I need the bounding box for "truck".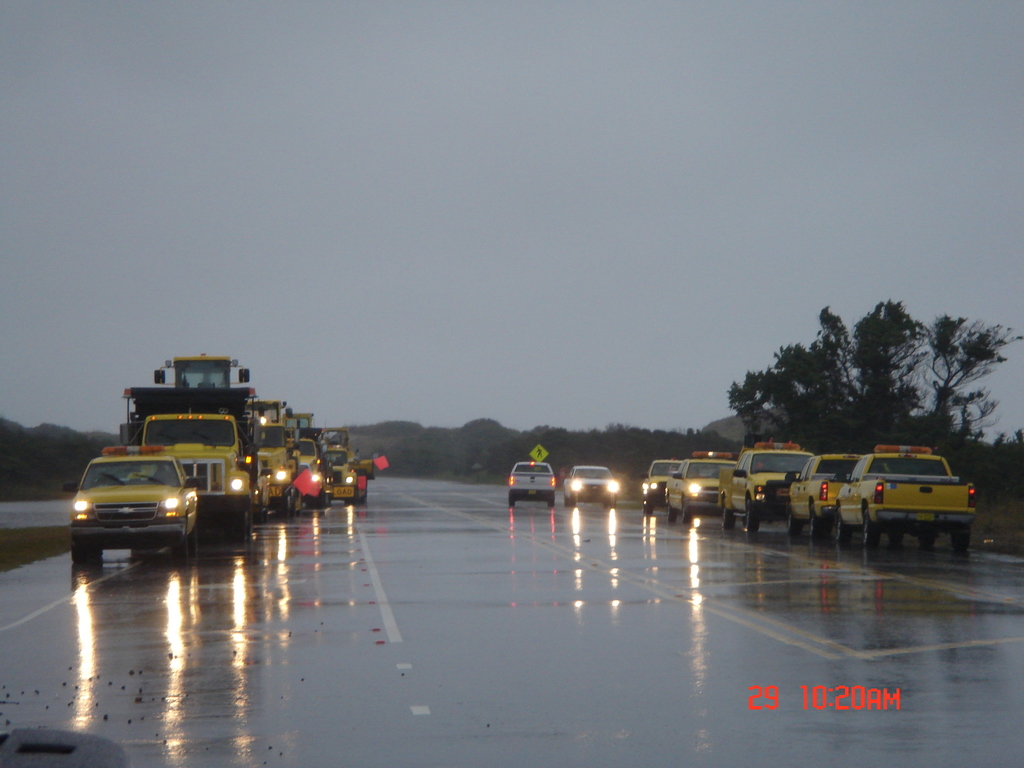
Here it is: x1=631, y1=445, x2=704, y2=516.
